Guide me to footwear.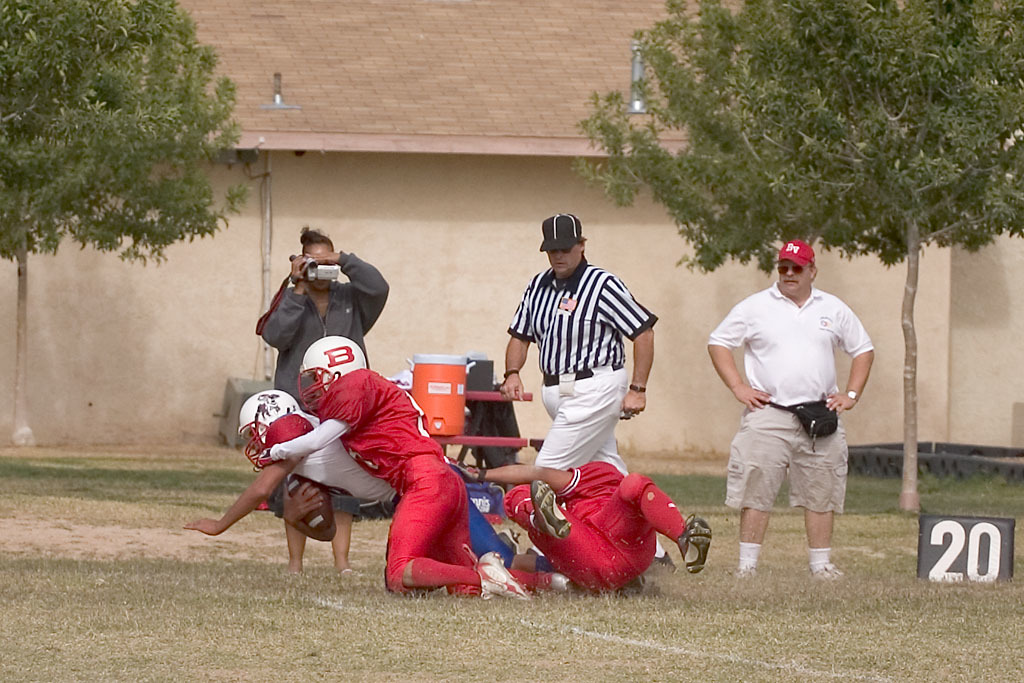
Guidance: [477, 546, 526, 600].
